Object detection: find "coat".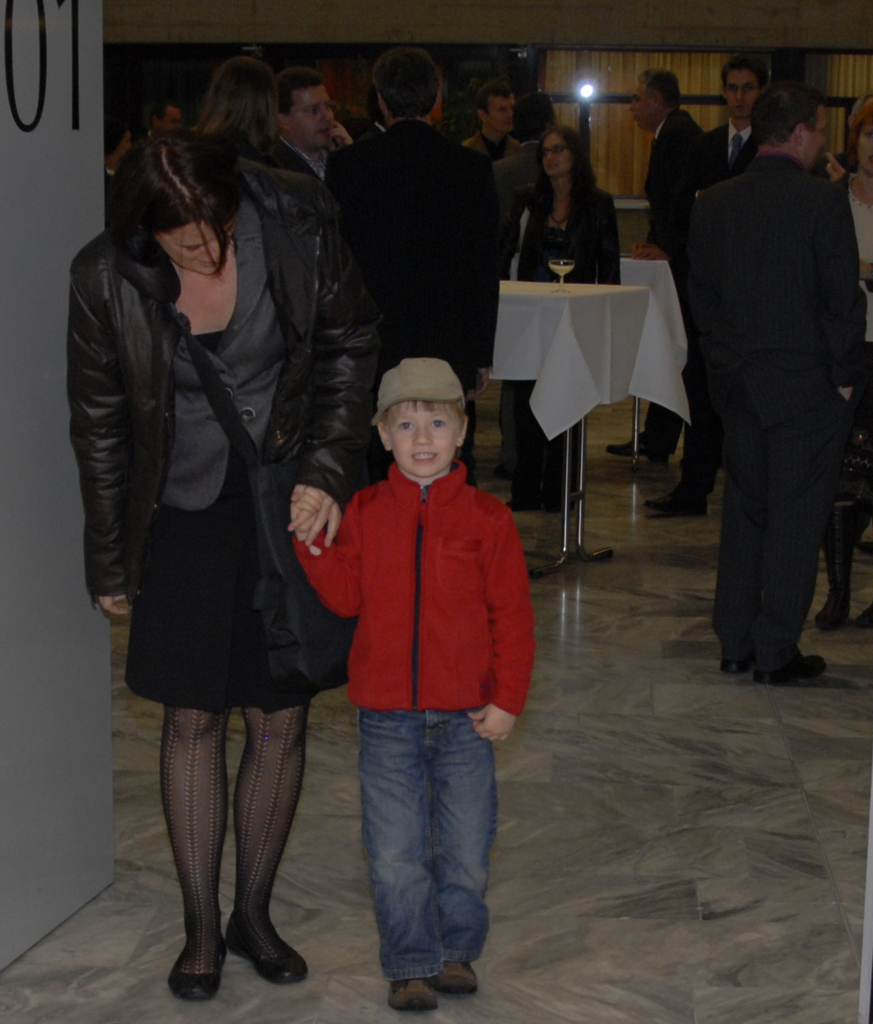
bbox(680, 151, 865, 431).
